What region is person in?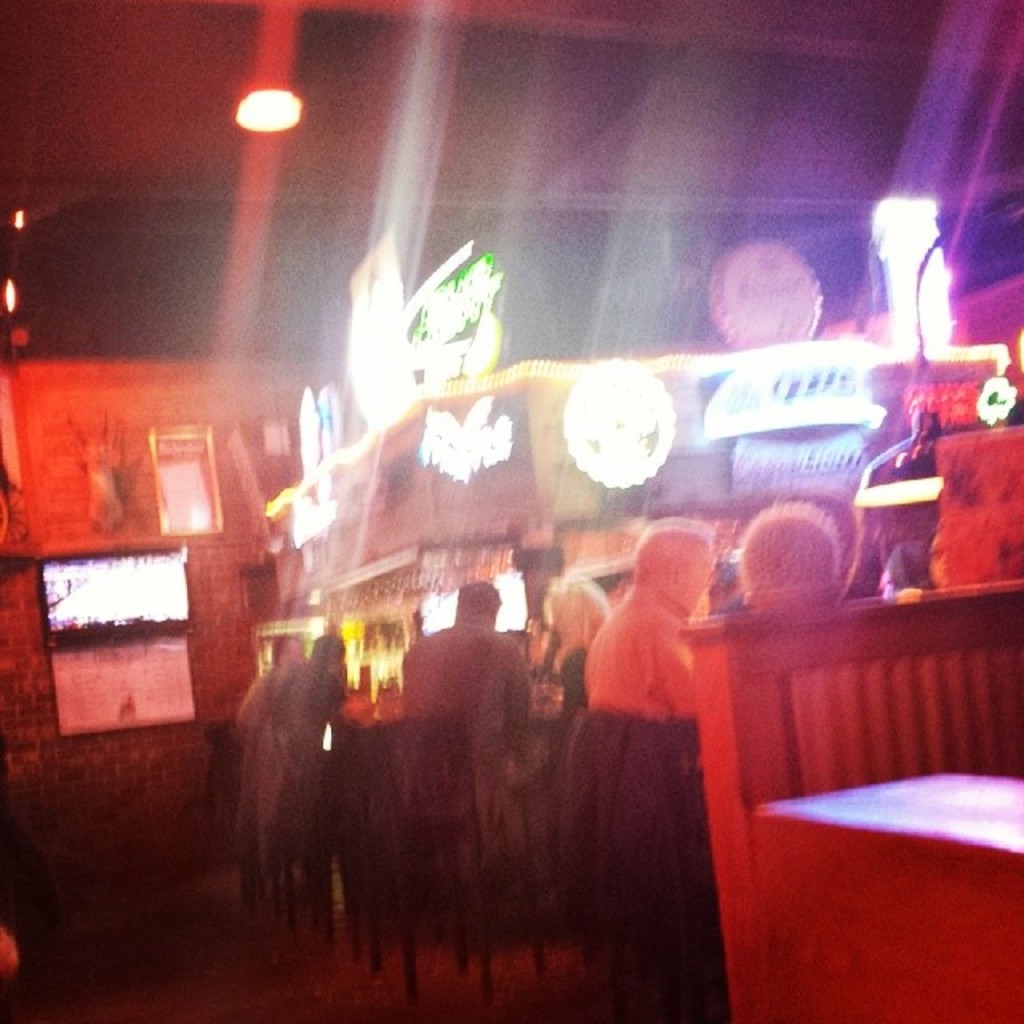
{"x1": 578, "y1": 518, "x2": 733, "y2": 827}.
